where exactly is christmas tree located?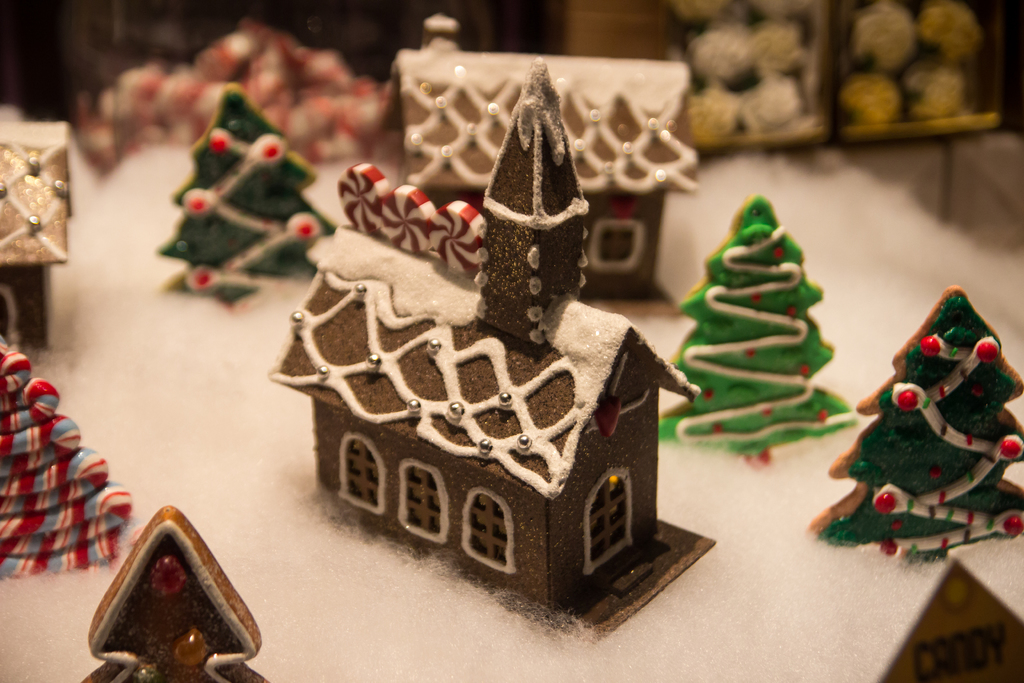
Its bounding box is [left=804, top=282, right=1023, bottom=557].
